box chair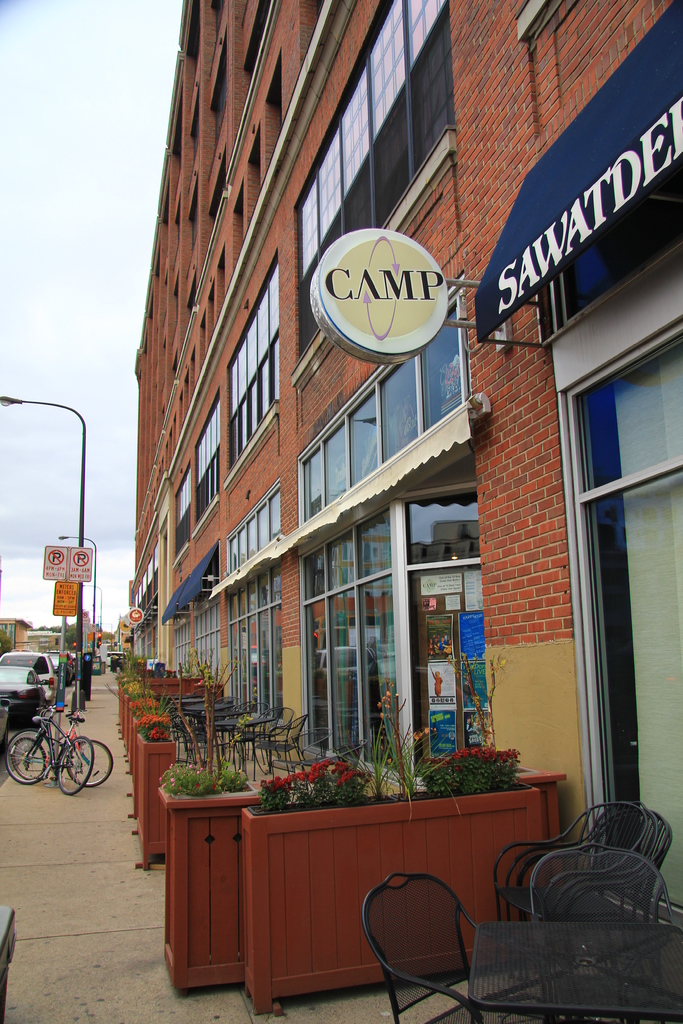
left=171, top=714, right=217, bottom=762
